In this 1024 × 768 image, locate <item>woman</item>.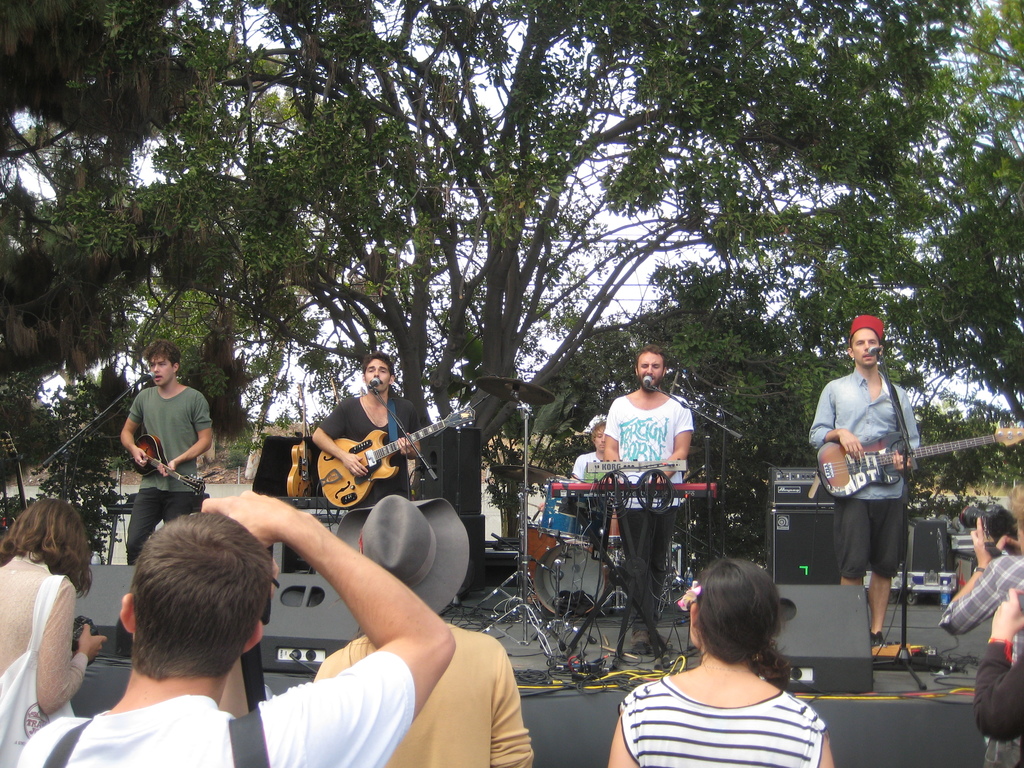
Bounding box: (left=0, top=497, right=108, bottom=713).
